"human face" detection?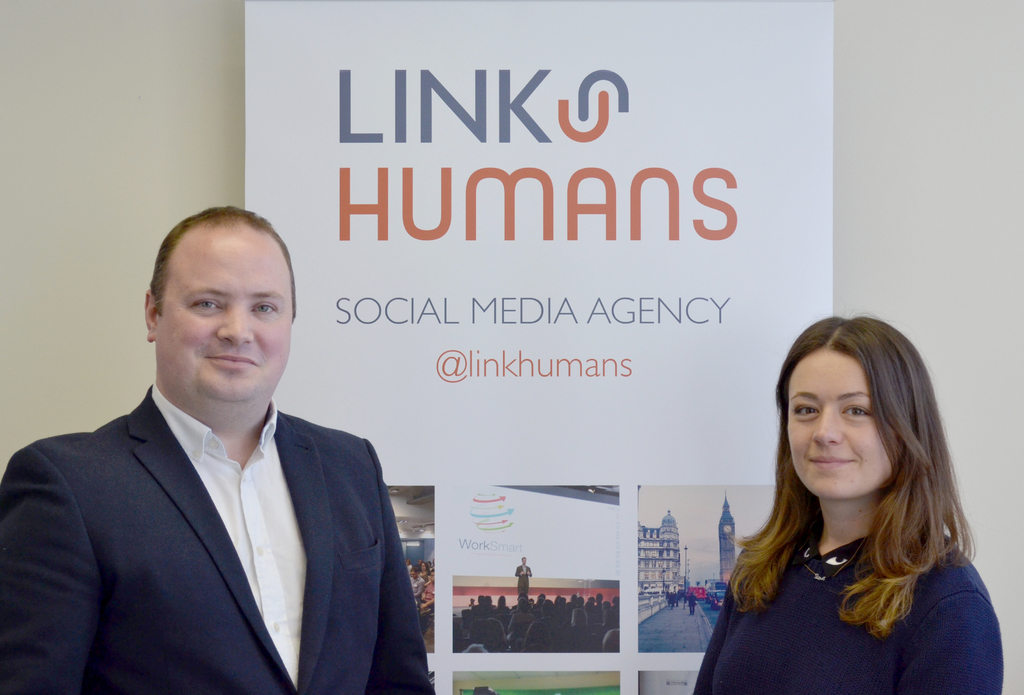
region(783, 345, 894, 498)
